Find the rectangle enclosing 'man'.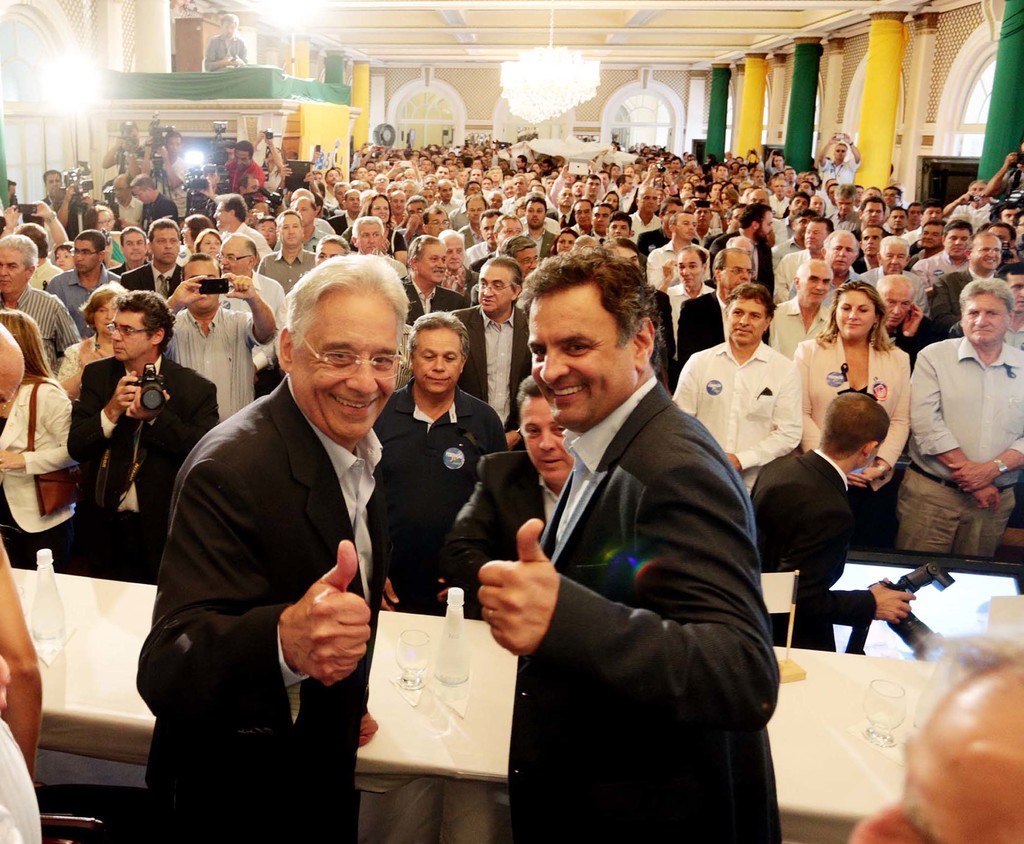
detection(207, 12, 253, 68).
